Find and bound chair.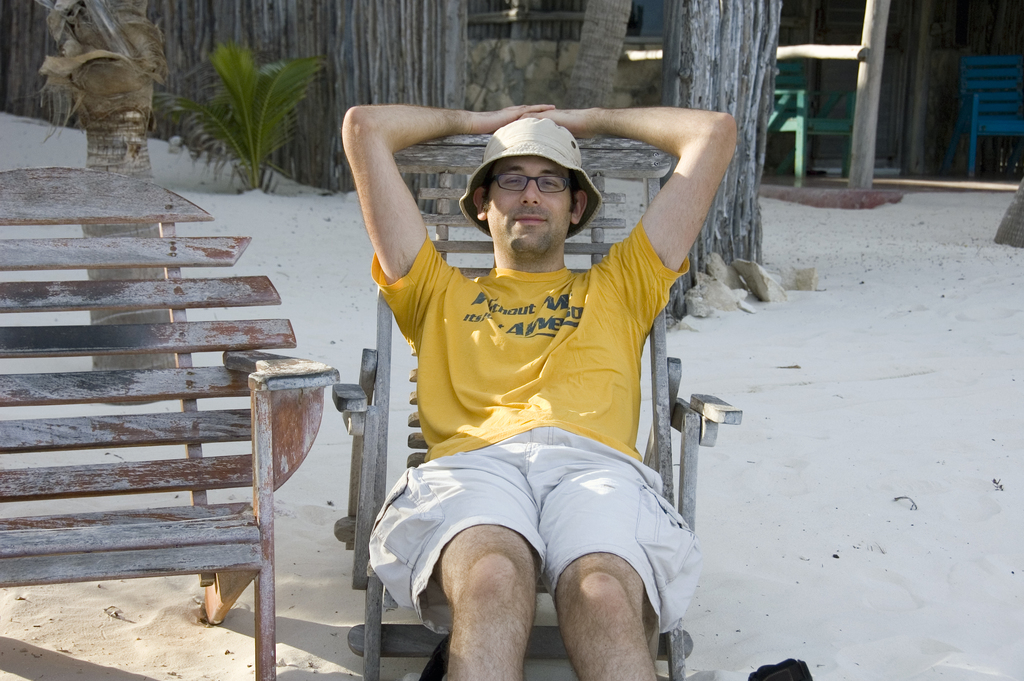
Bound: detection(0, 161, 344, 680).
